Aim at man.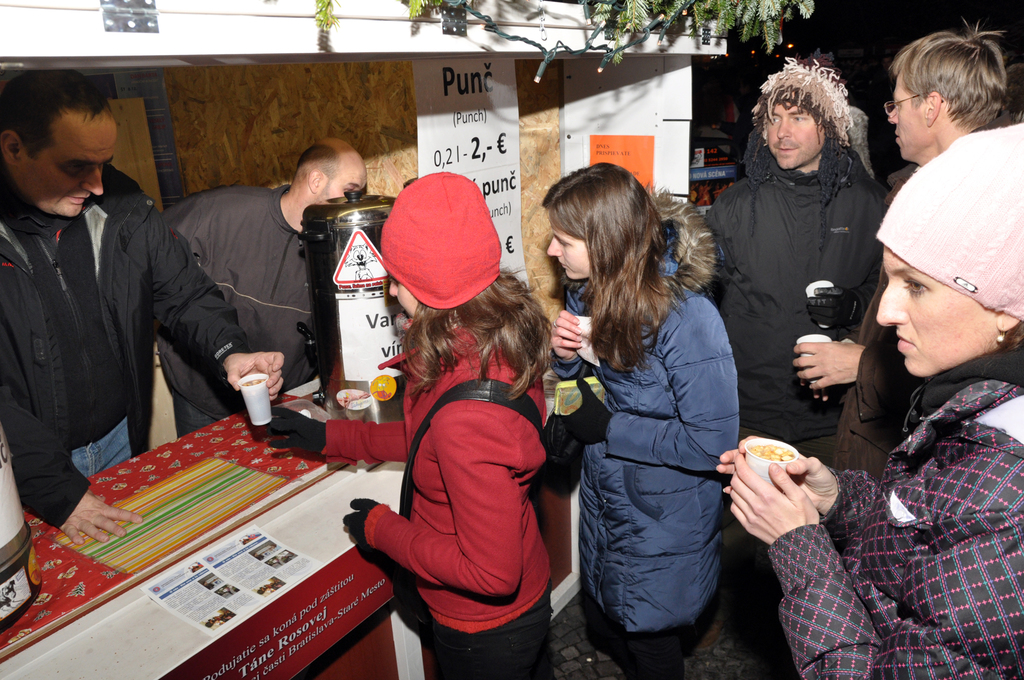
Aimed at box(0, 68, 286, 542).
